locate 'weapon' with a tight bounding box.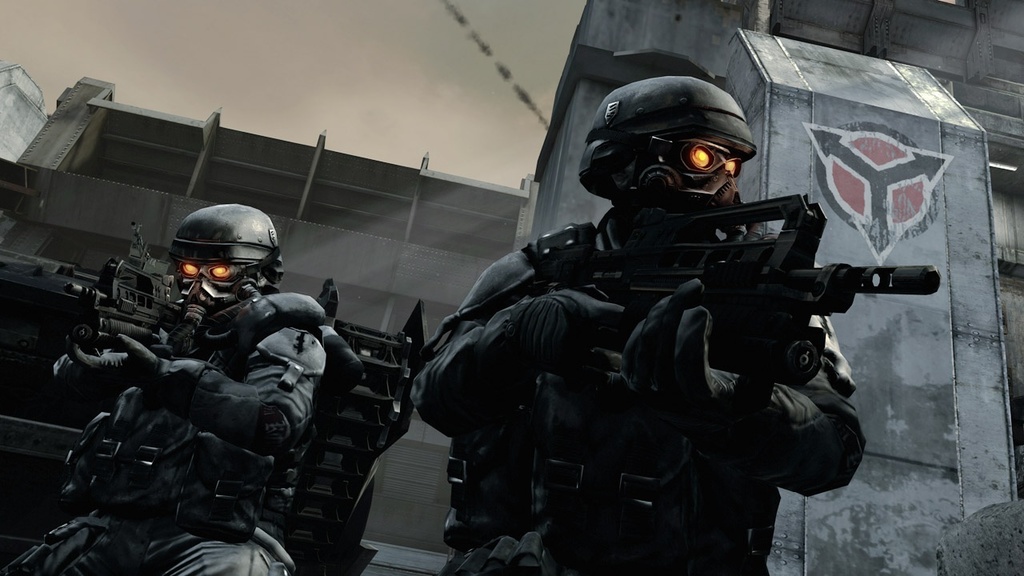
detection(62, 221, 196, 349).
